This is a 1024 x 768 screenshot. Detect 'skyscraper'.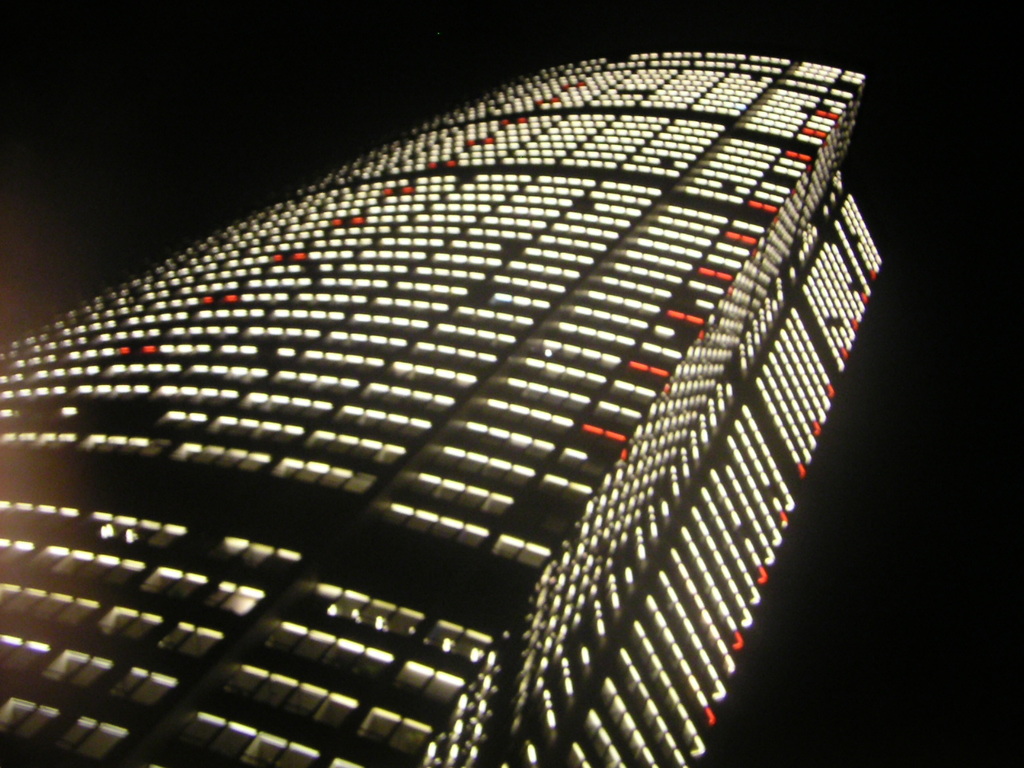
66/13/914/767.
